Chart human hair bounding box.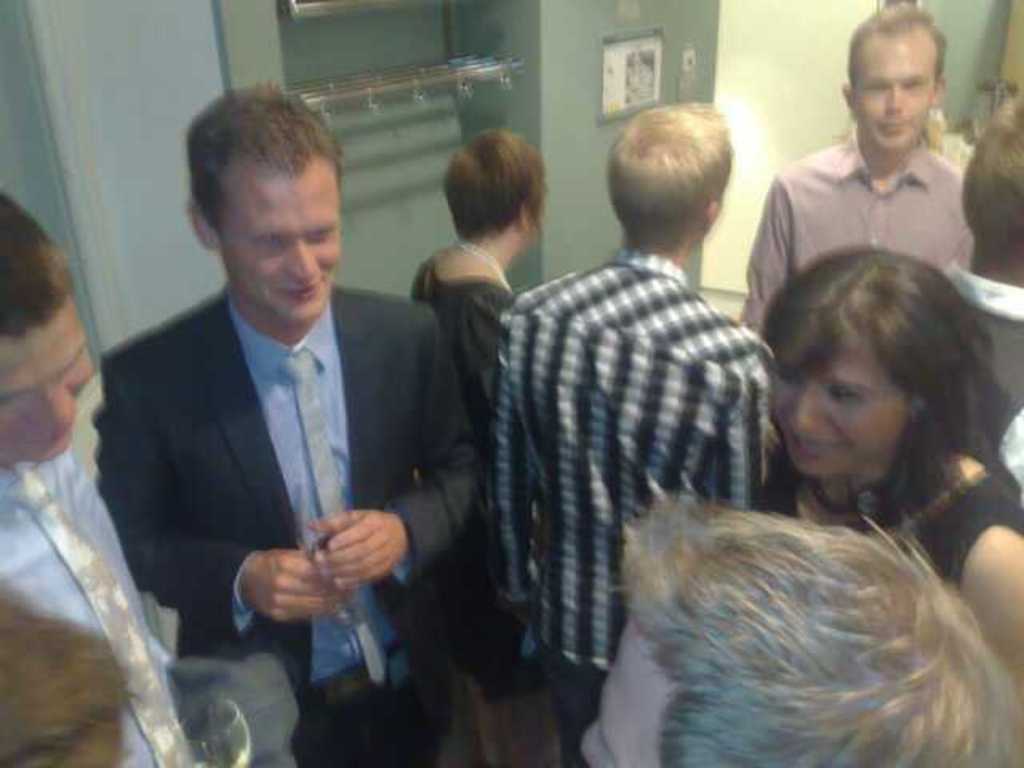
Charted: l=438, t=122, r=547, b=227.
